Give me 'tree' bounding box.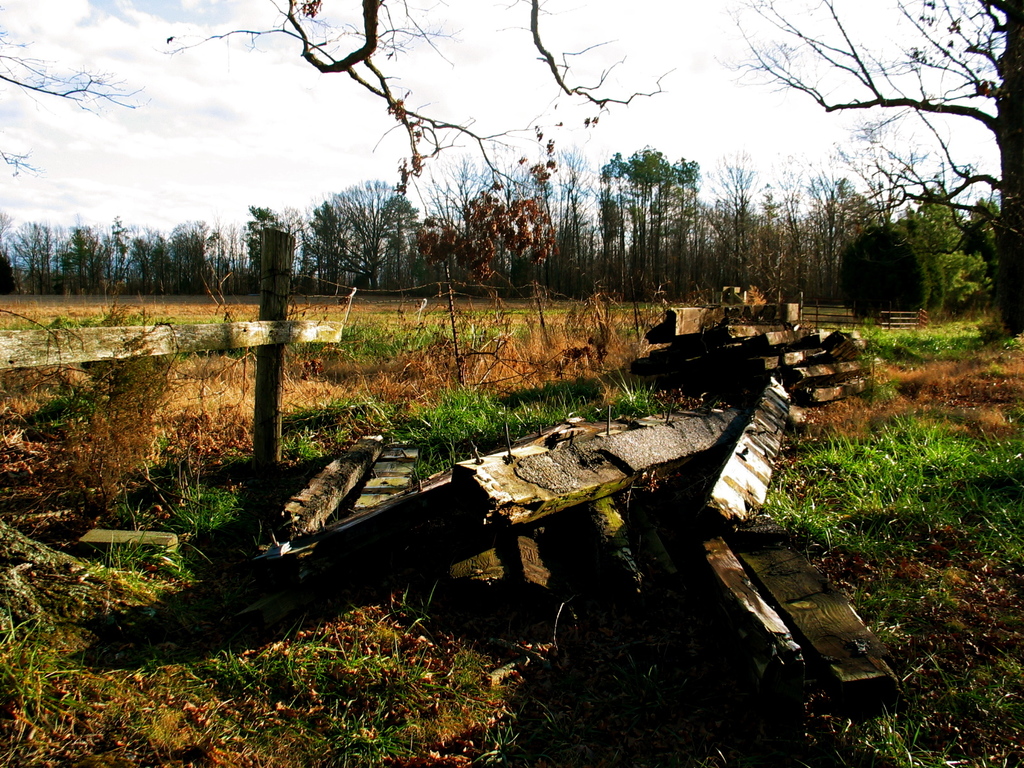
box=[0, 20, 158, 180].
